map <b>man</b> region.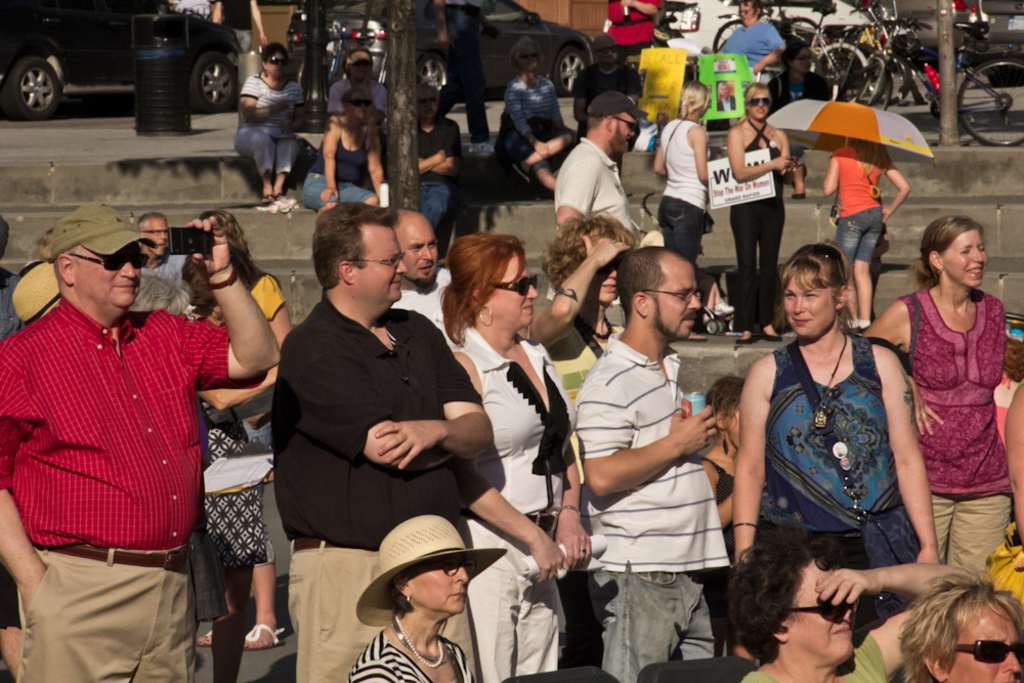
Mapped to <box>271,199,495,682</box>.
